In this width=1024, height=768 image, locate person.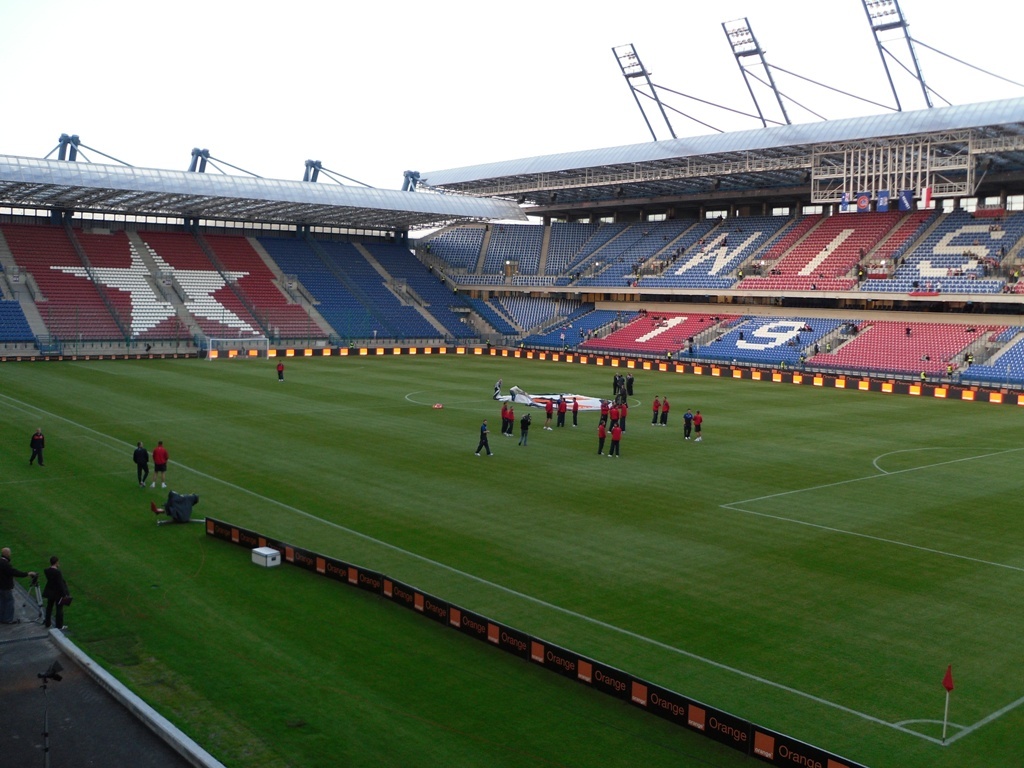
Bounding box: box=[507, 379, 529, 404].
